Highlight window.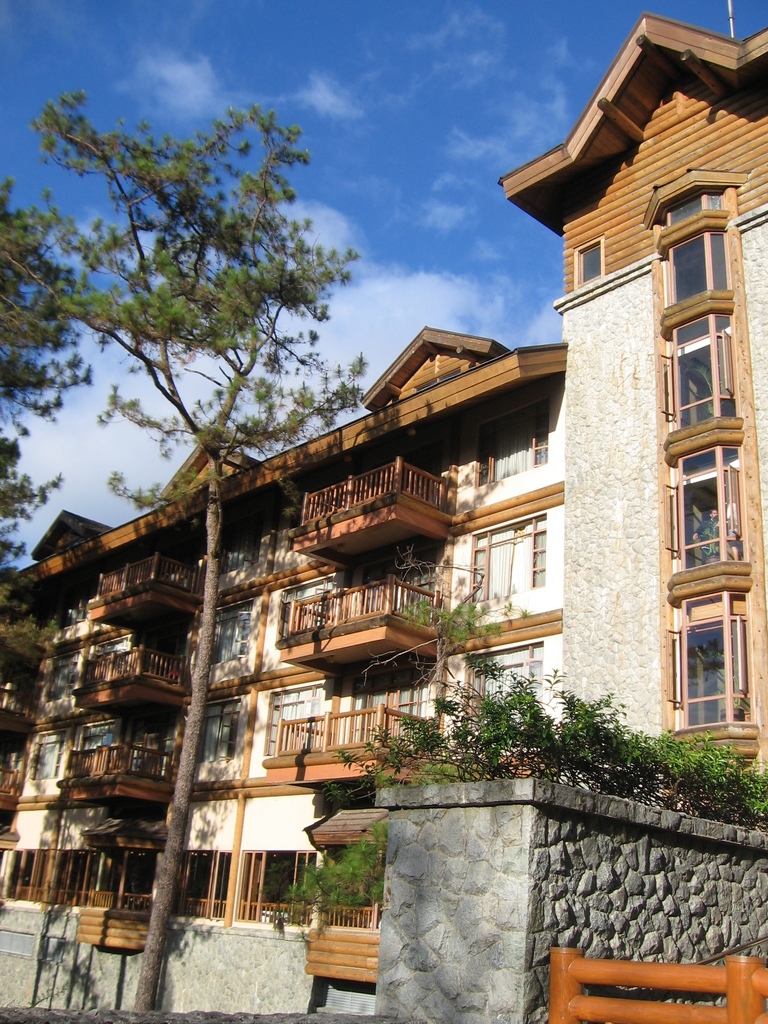
Highlighted region: <region>472, 403, 546, 484</region>.
